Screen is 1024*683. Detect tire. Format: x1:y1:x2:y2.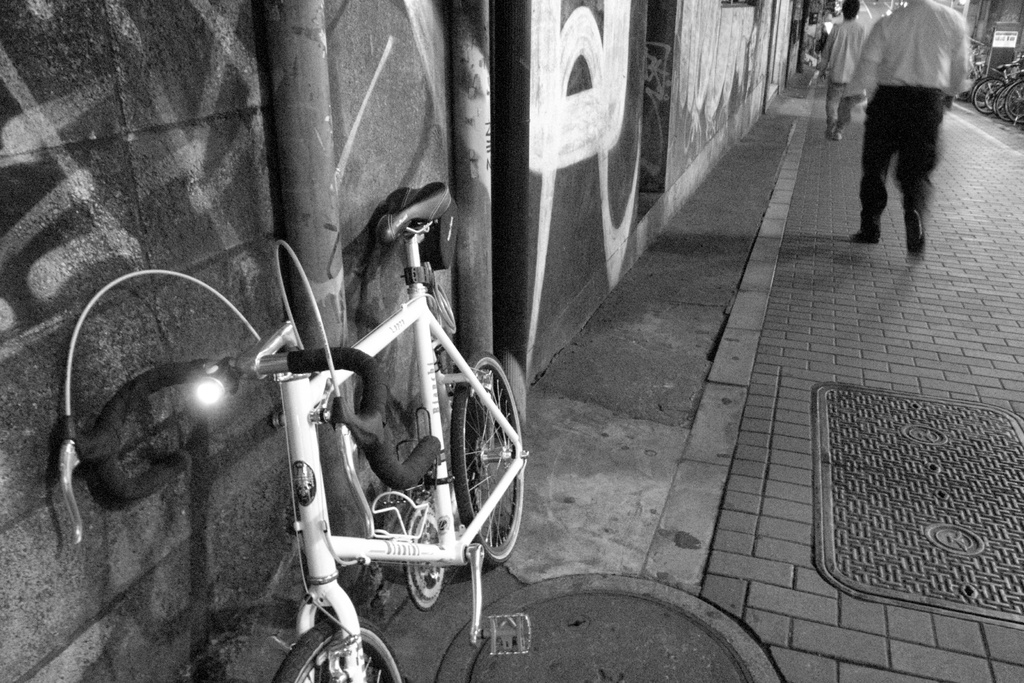
269:620:402:682.
